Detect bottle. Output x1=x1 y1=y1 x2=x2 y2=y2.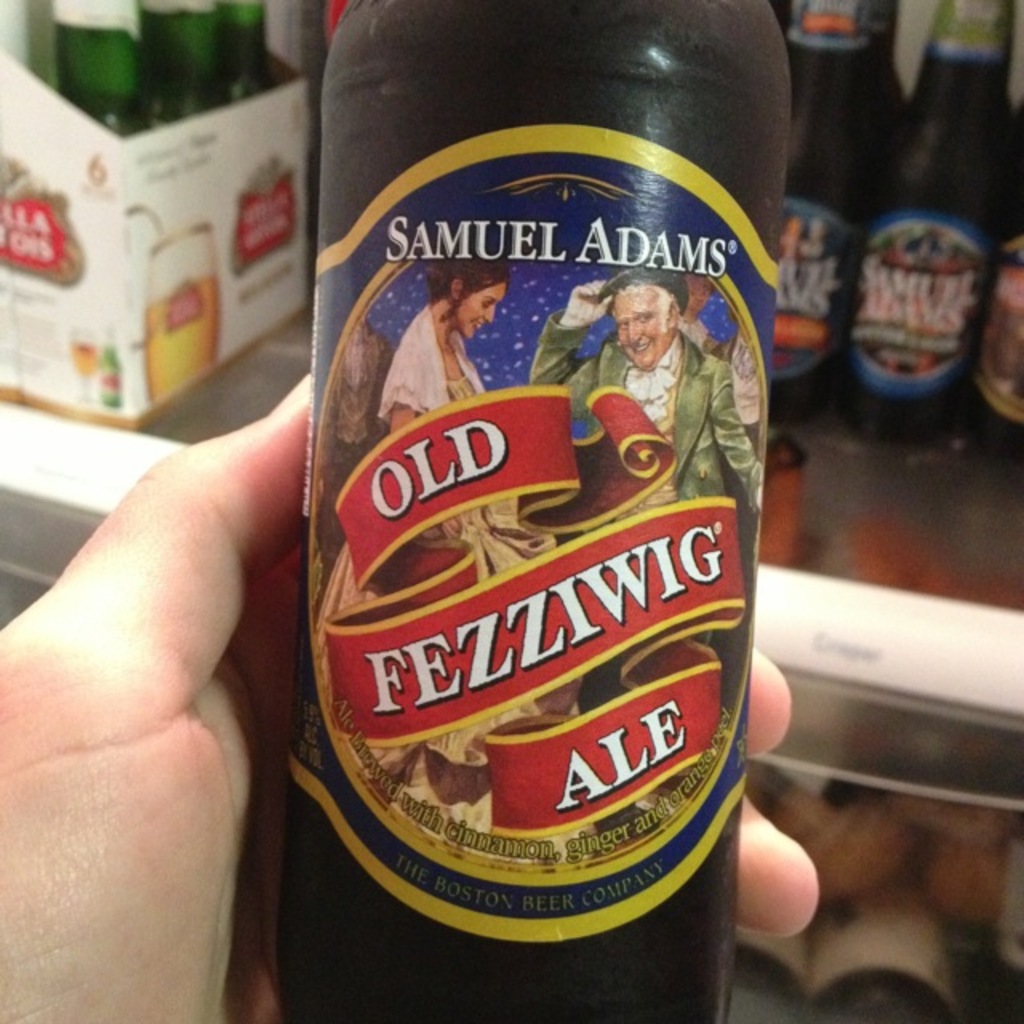
x1=843 y1=0 x2=1022 y2=437.
